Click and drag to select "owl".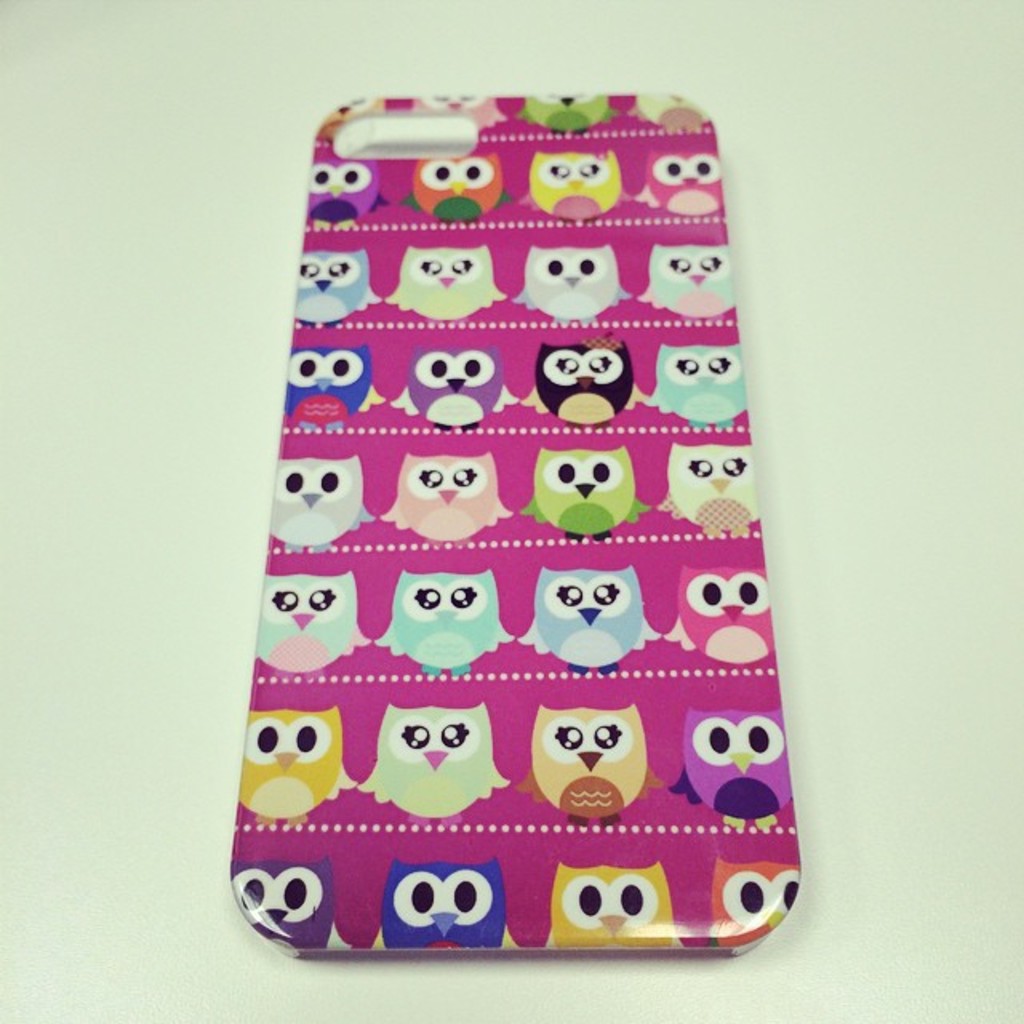
Selection: Rect(522, 85, 618, 133).
